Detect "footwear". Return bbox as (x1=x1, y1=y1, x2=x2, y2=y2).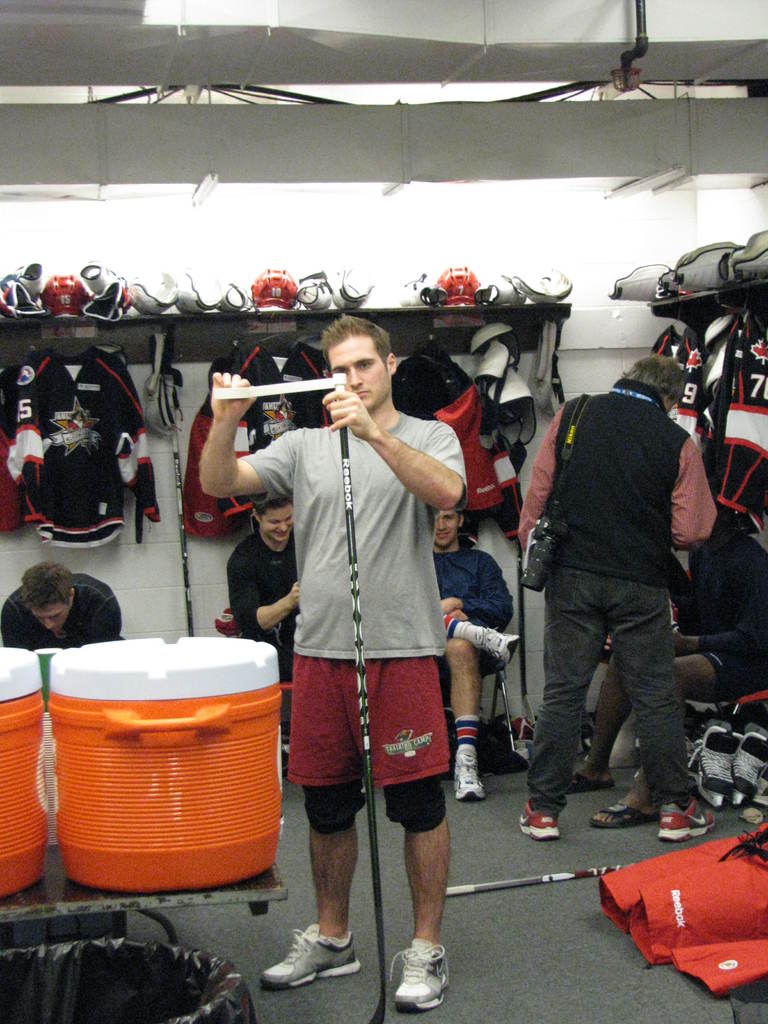
(x1=516, y1=799, x2=562, y2=843).
